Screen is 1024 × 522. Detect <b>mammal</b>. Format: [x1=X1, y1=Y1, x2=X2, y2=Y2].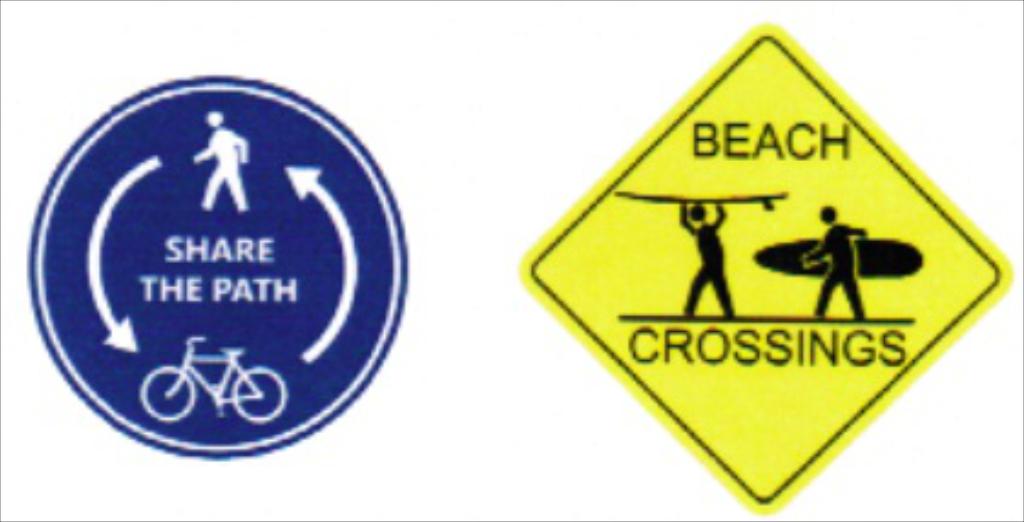
[x1=192, y1=114, x2=250, y2=214].
